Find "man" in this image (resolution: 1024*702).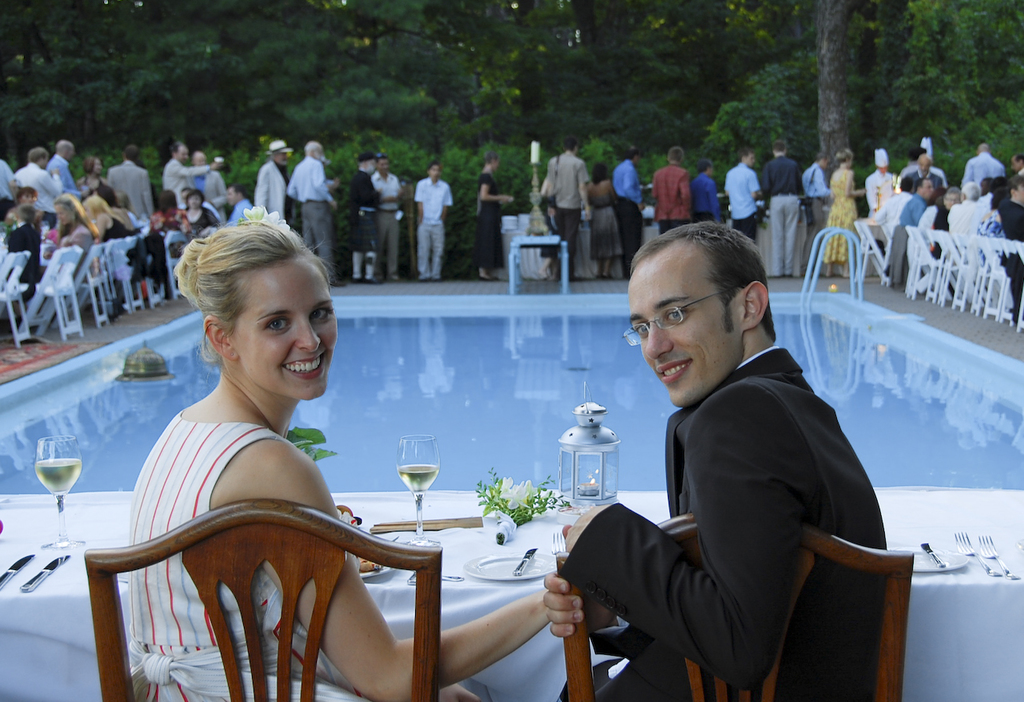
crop(917, 155, 941, 186).
